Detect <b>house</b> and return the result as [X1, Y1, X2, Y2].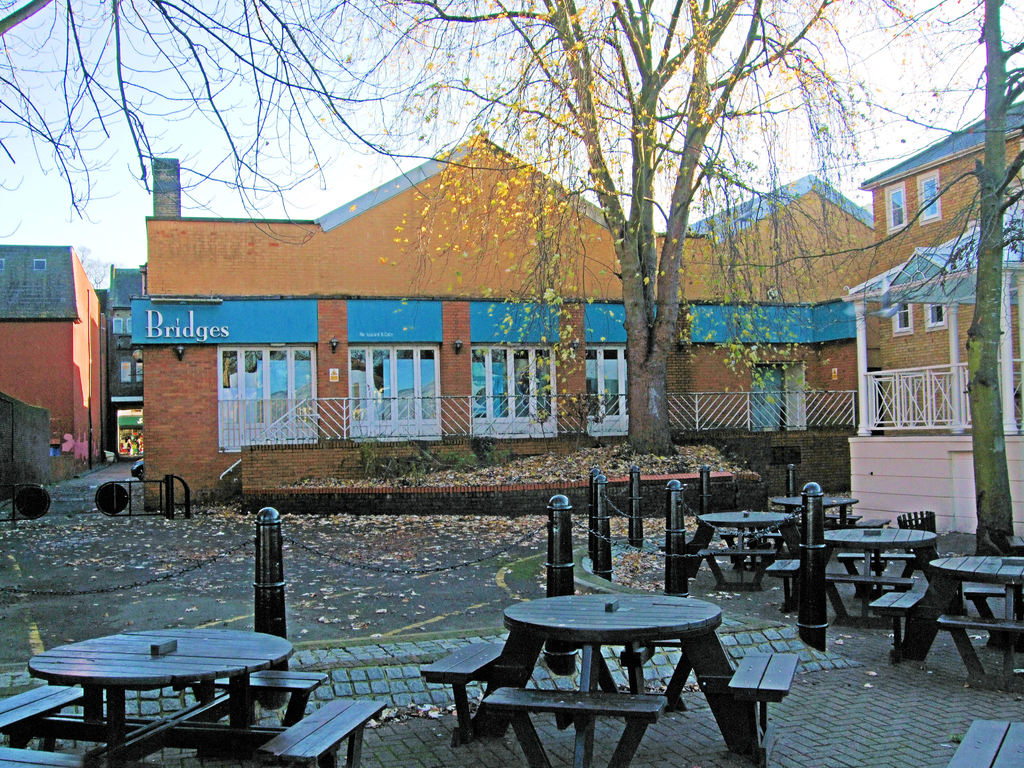
[836, 97, 1023, 436].
